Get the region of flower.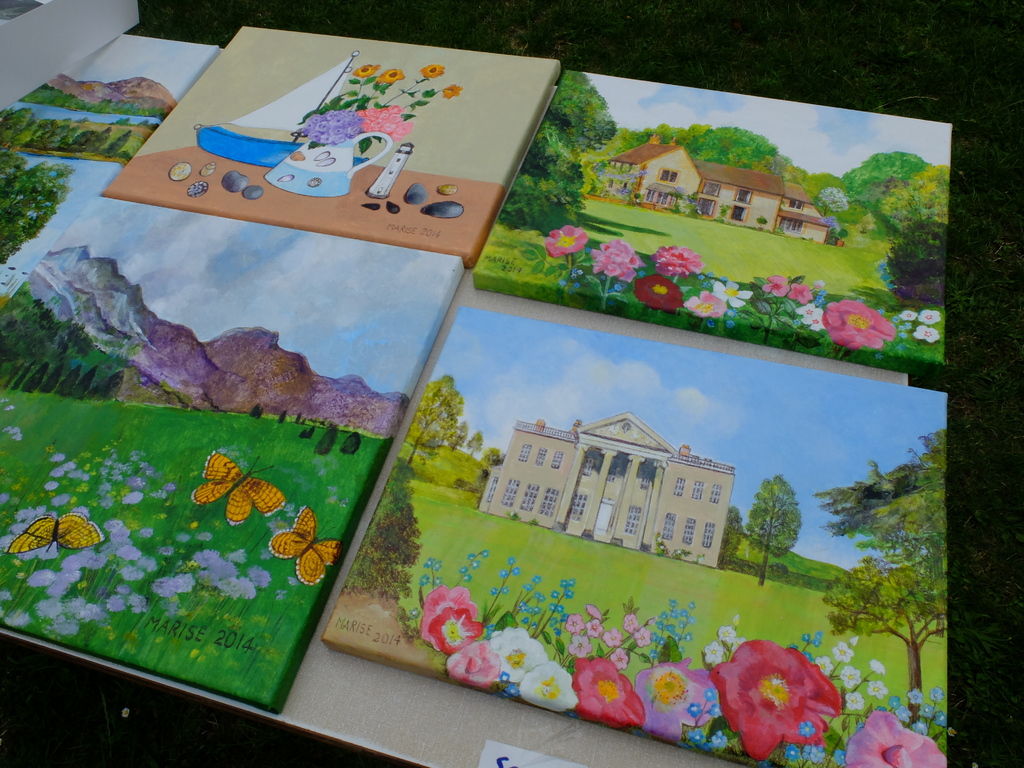
x1=604, y1=627, x2=620, y2=643.
